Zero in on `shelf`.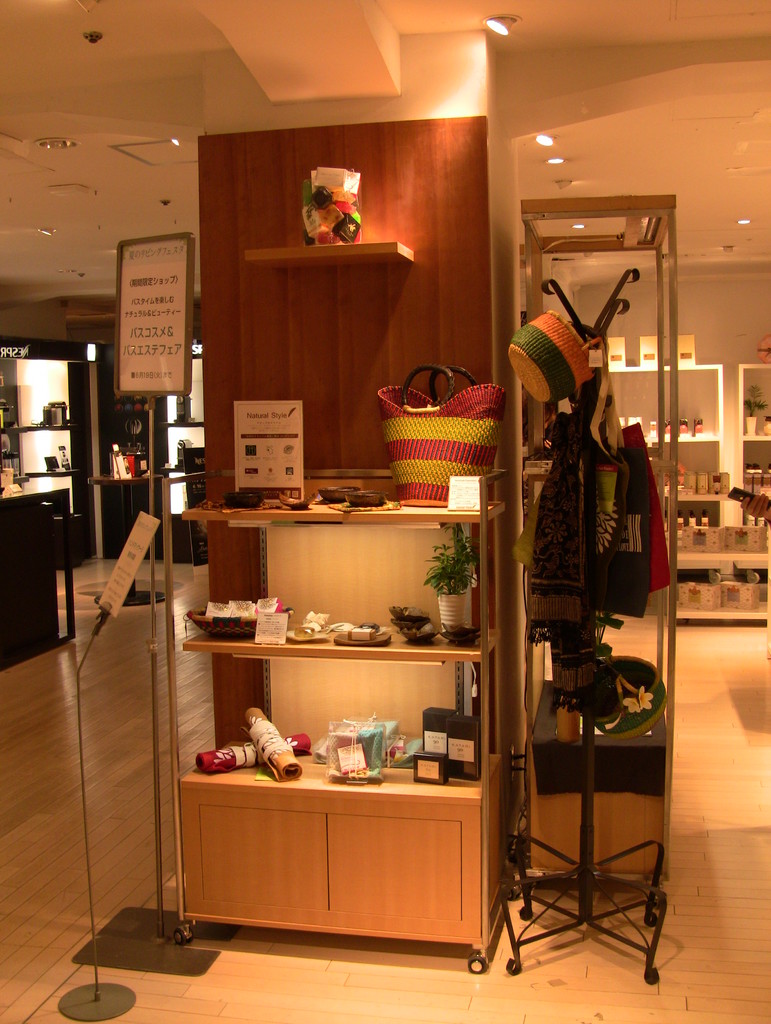
Zeroed in: x1=162 y1=498 x2=502 y2=937.
